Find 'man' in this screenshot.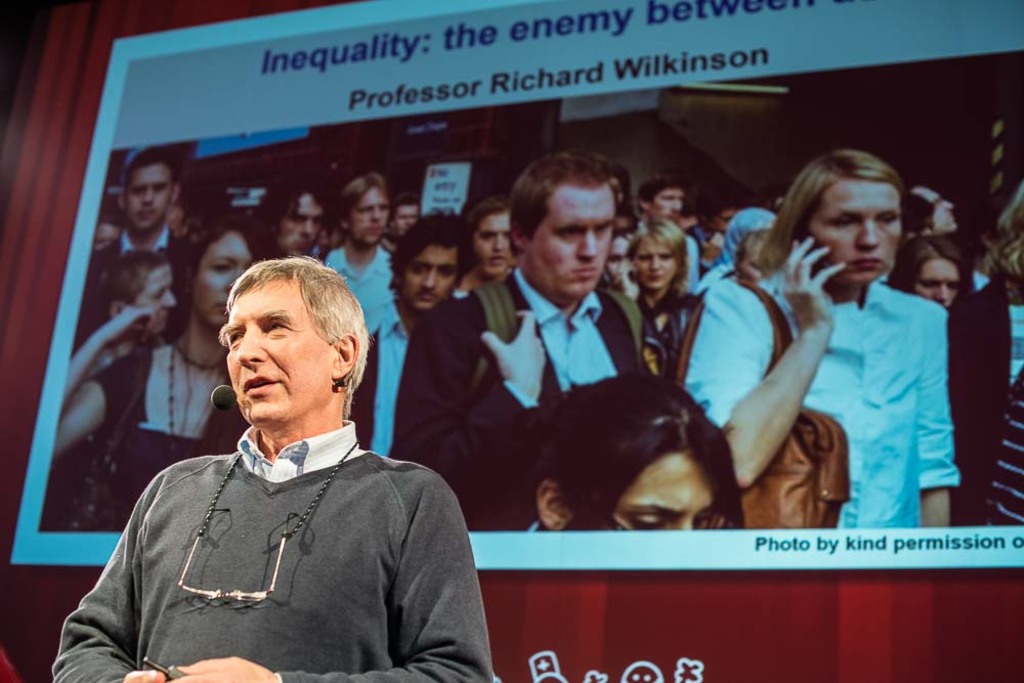
The bounding box for 'man' is detection(392, 194, 420, 236).
